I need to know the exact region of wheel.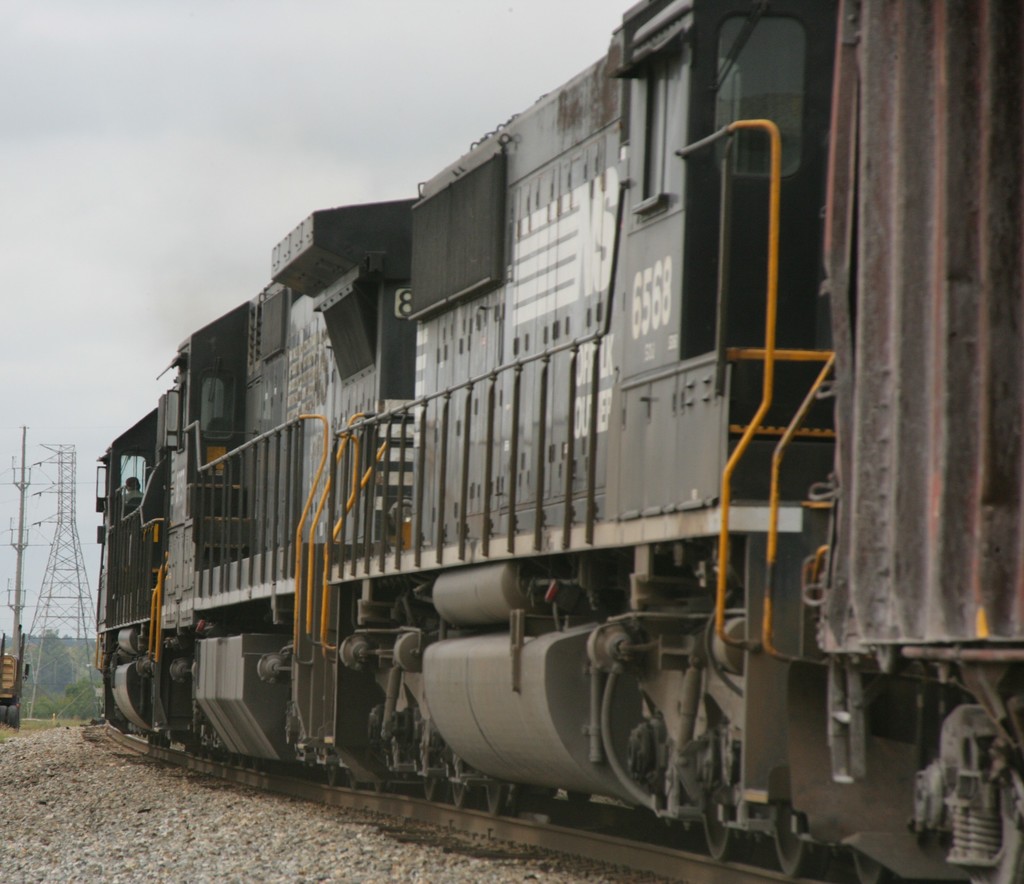
Region: bbox=[486, 774, 519, 816].
